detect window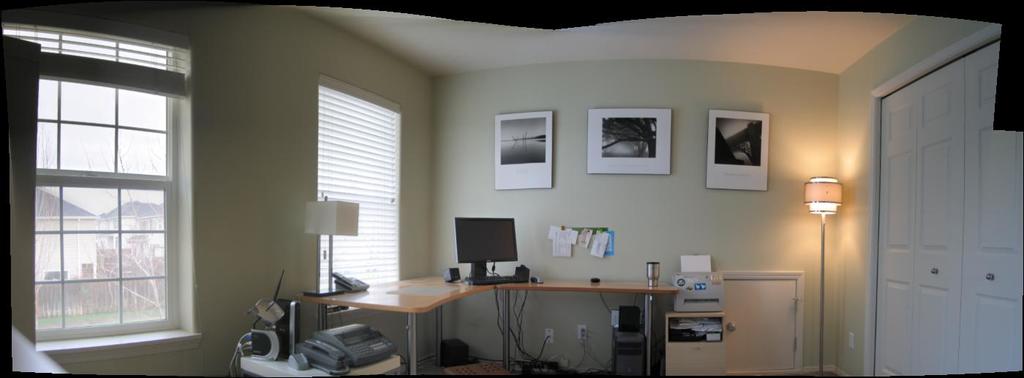
x1=0 y1=27 x2=179 y2=342
